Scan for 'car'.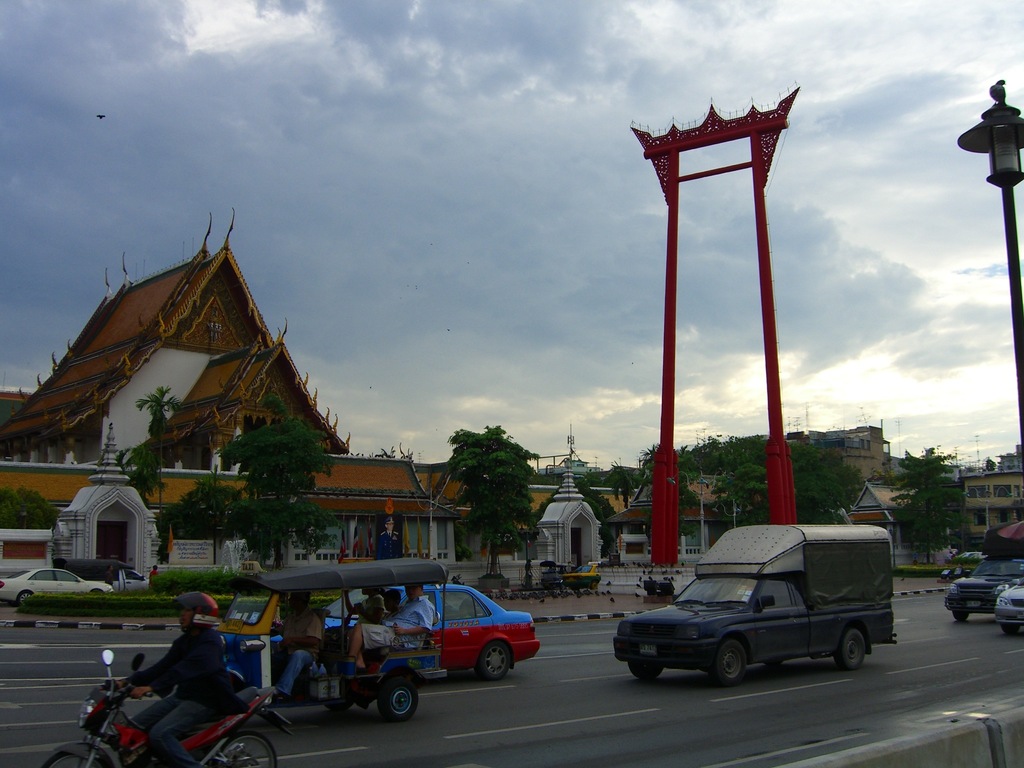
Scan result: [996,577,1023,634].
